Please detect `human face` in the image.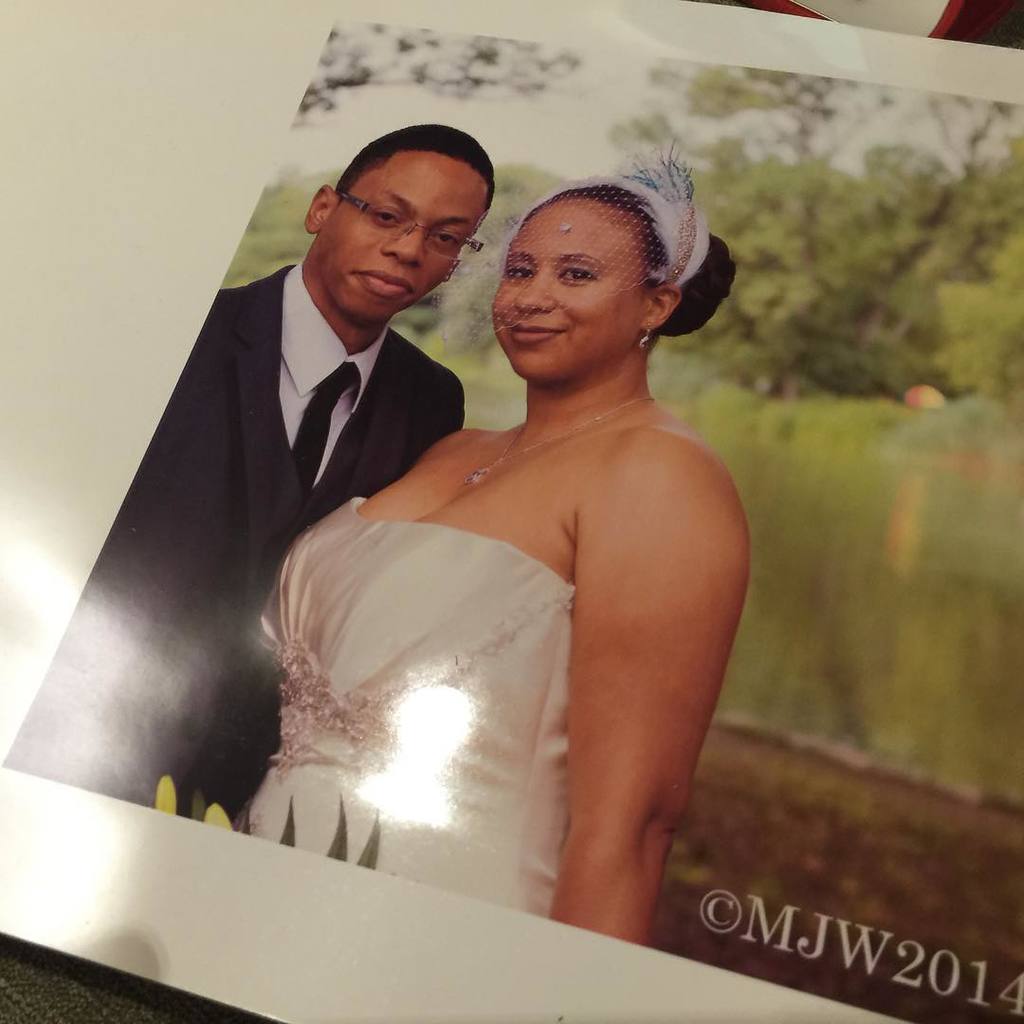
region(488, 197, 631, 384).
